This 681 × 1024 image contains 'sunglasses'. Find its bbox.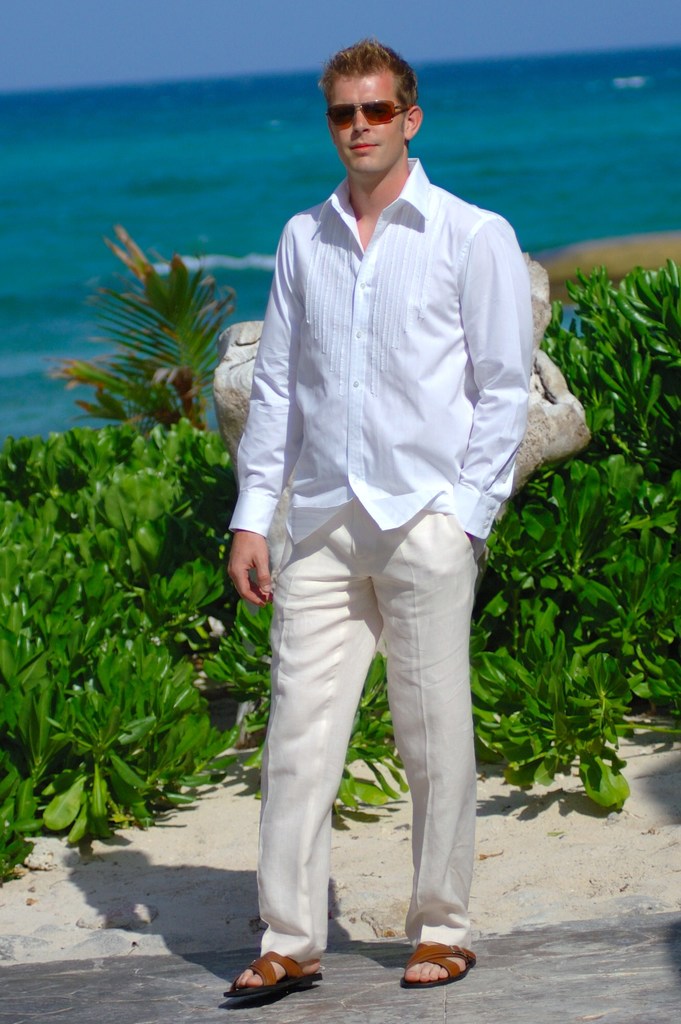
(328, 100, 413, 120).
